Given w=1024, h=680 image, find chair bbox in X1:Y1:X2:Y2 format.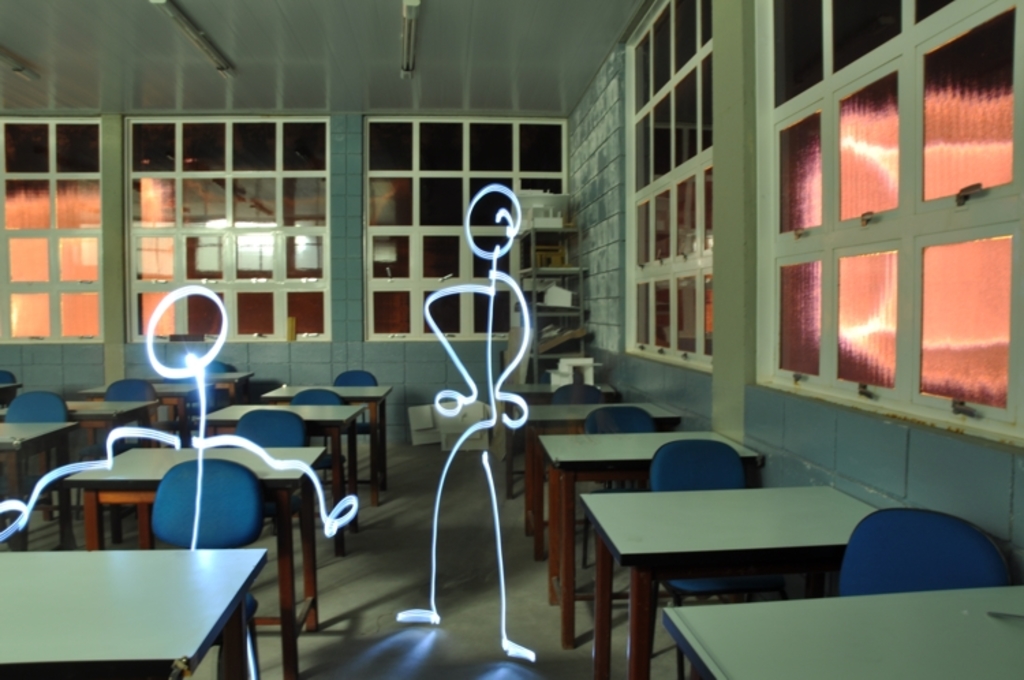
284:392:344:468.
